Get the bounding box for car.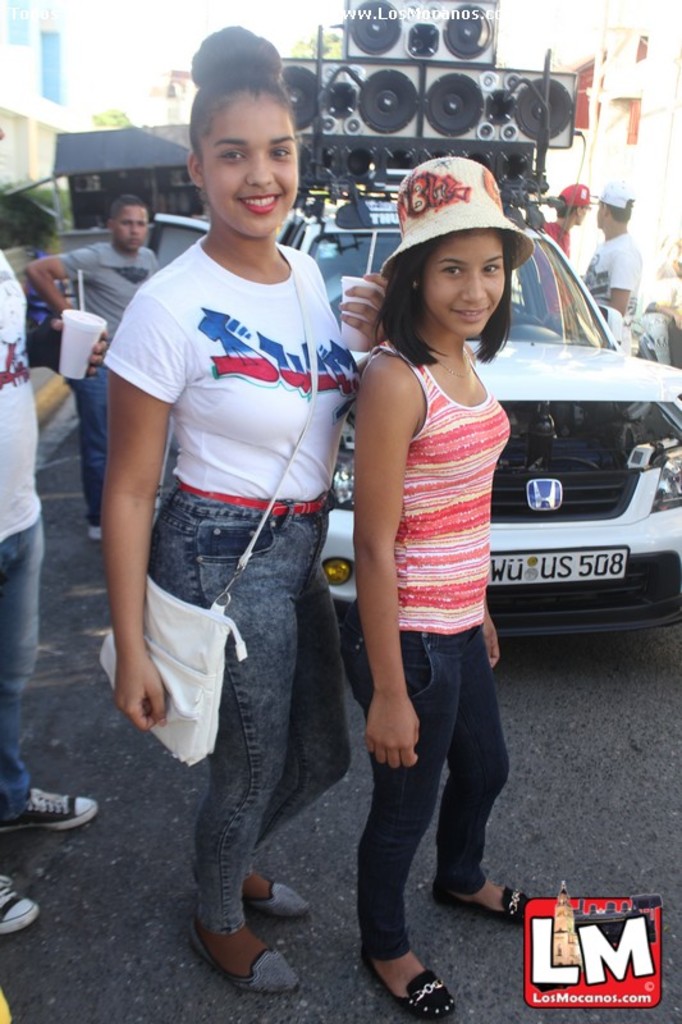
box(315, 200, 681, 648).
